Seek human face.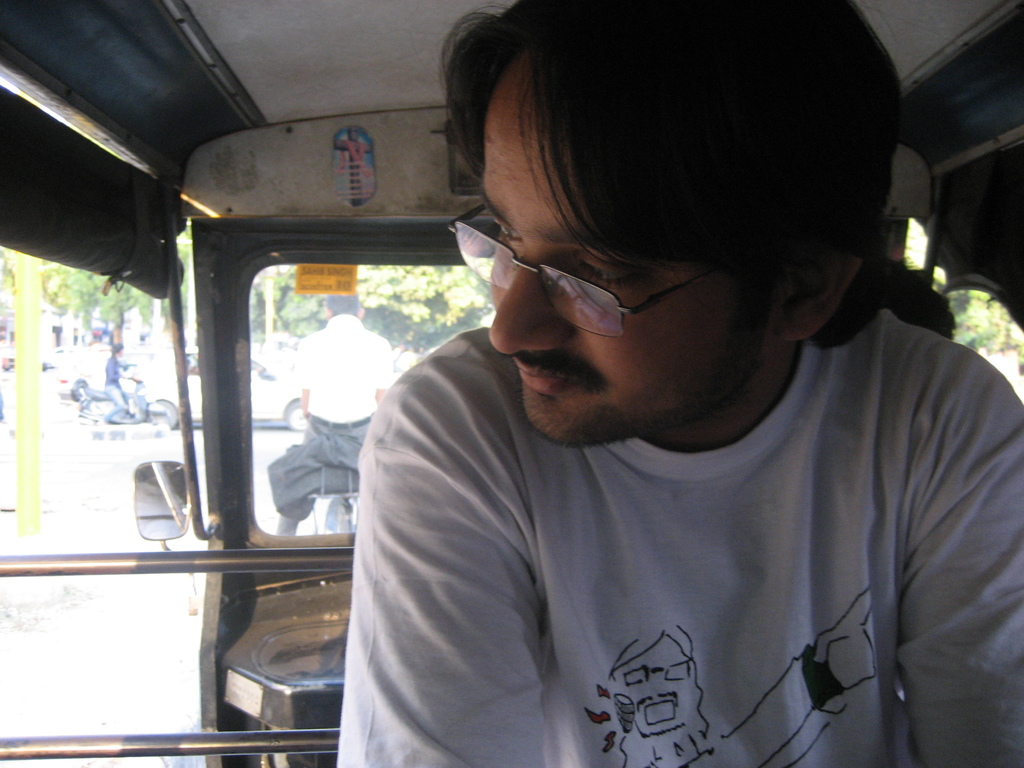
bbox=[477, 61, 759, 443].
